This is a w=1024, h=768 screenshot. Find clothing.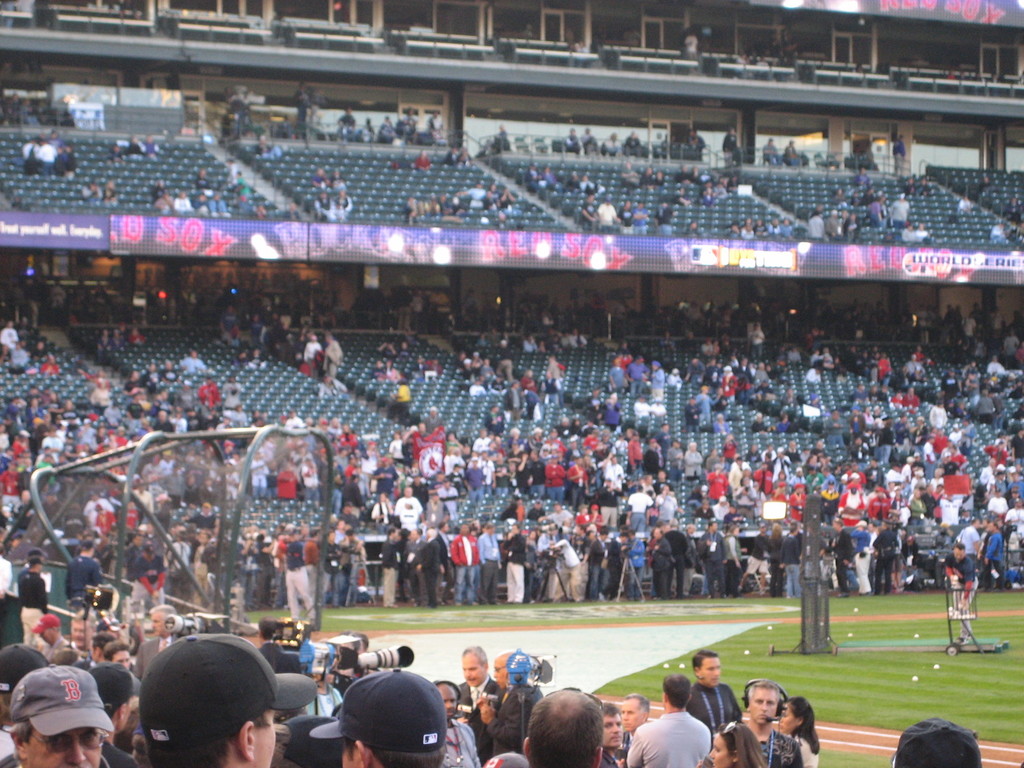
Bounding box: bbox=(436, 525, 450, 591).
